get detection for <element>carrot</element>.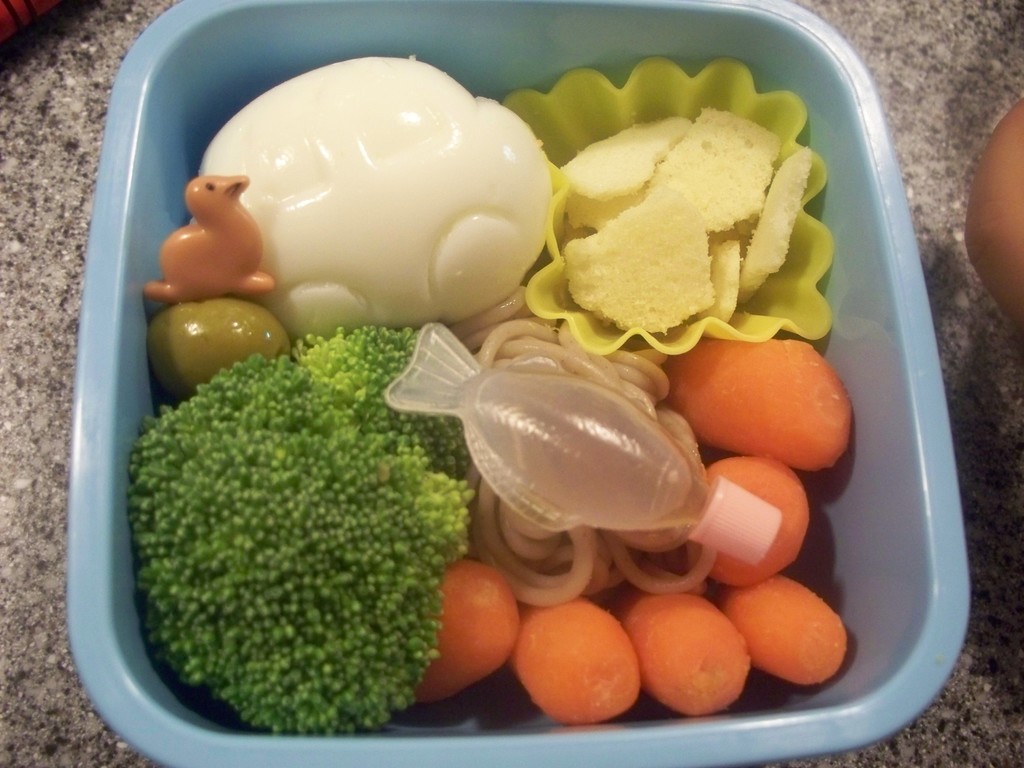
Detection: [710, 454, 806, 584].
